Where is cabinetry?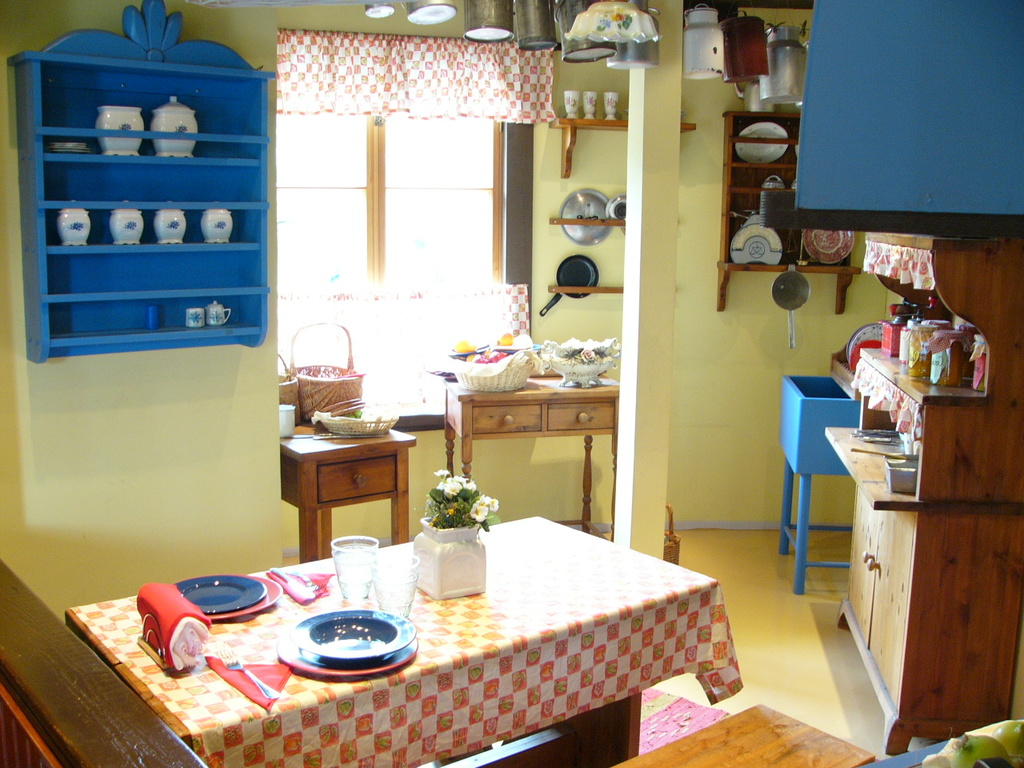
[798,2,1019,240].
